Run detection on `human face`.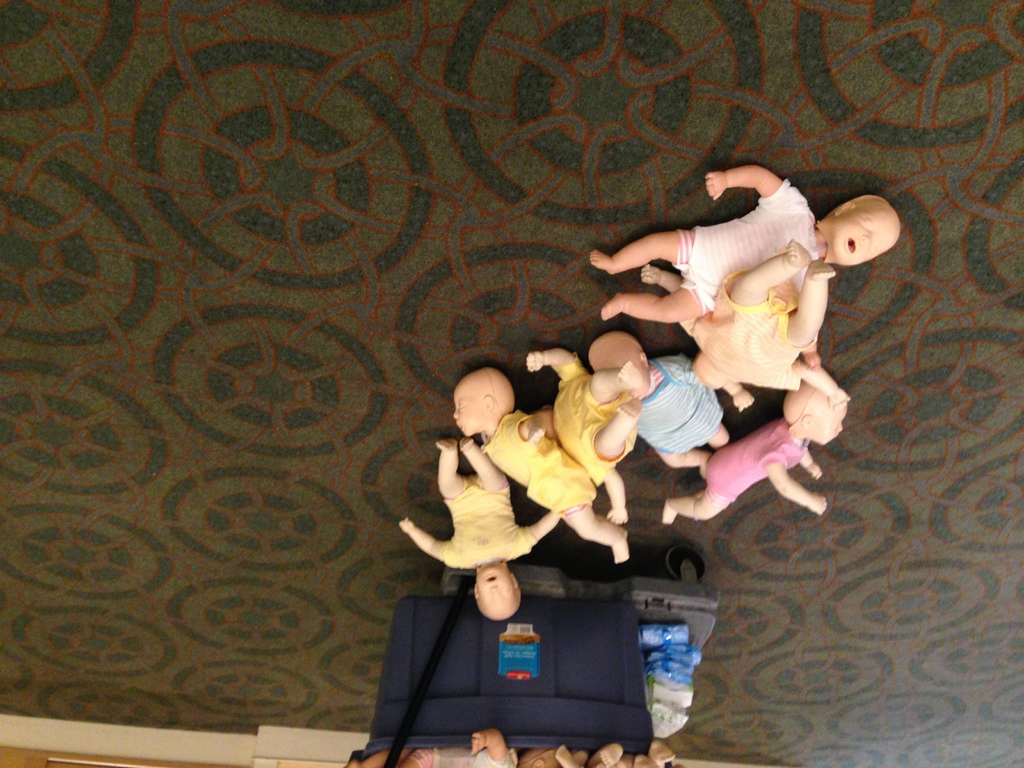
Result: (451,392,483,438).
